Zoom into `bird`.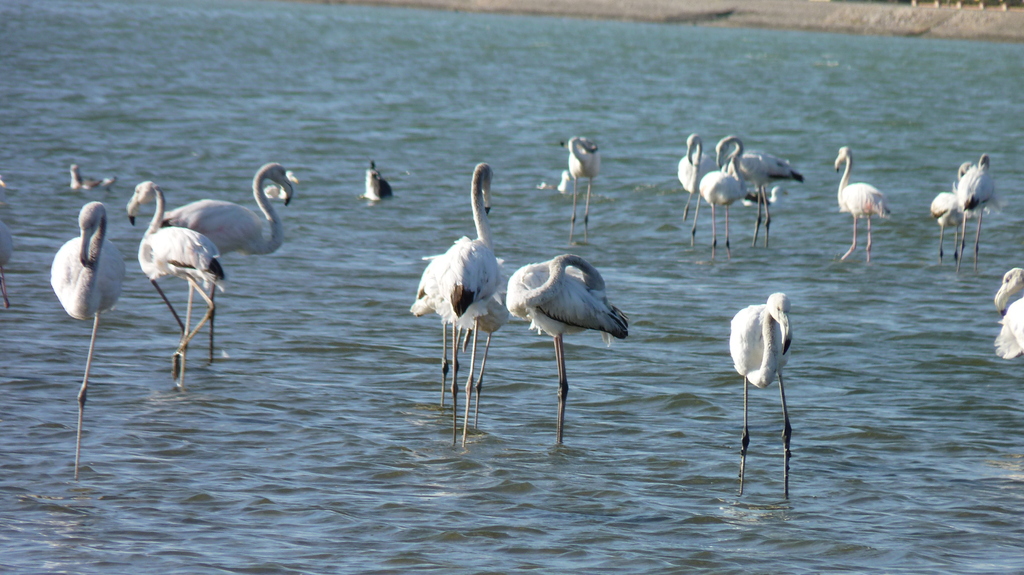
Zoom target: [left=364, top=157, right=393, bottom=203].
